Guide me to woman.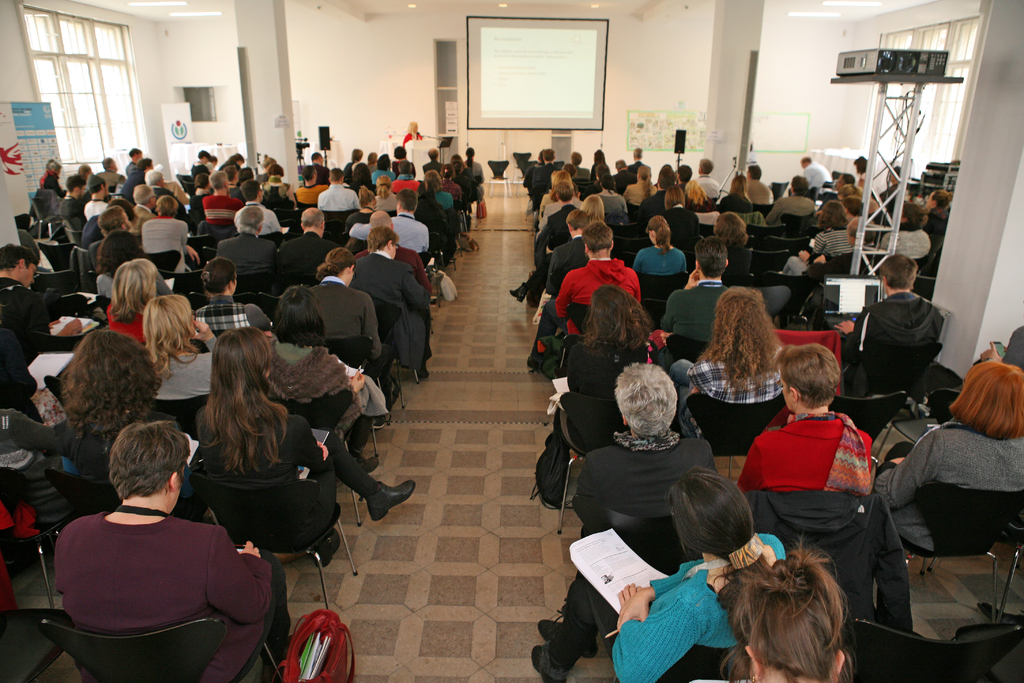
Guidance: 665 287 786 413.
